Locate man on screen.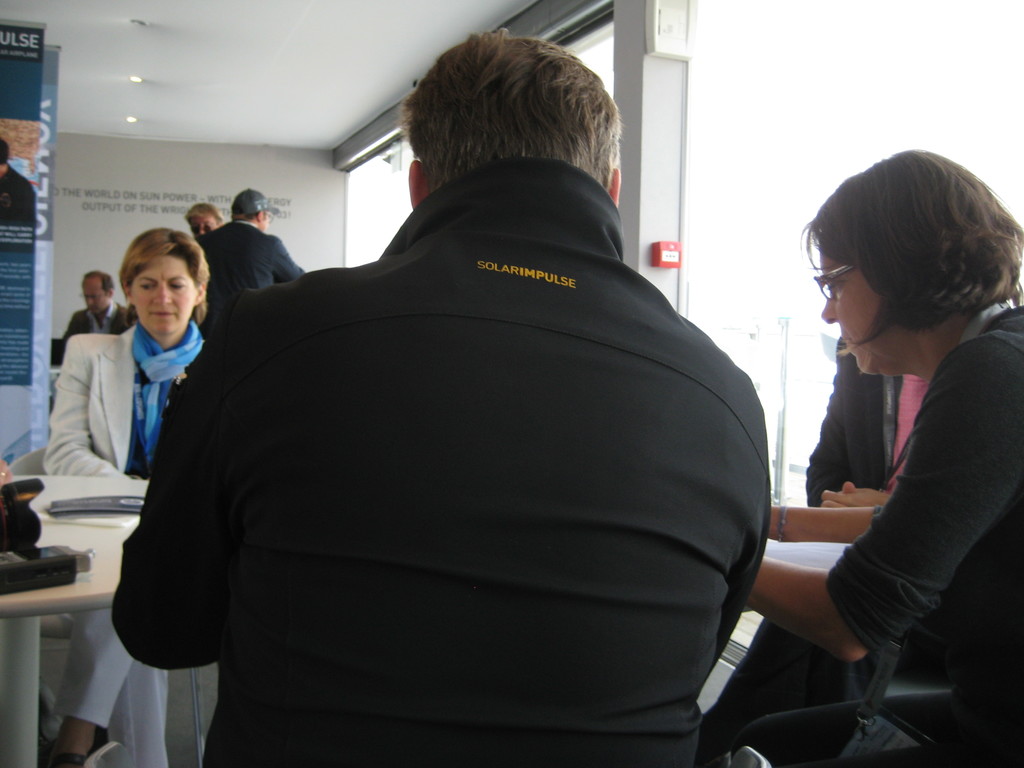
On screen at x1=113 y1=56 x2=806 y2=758.
